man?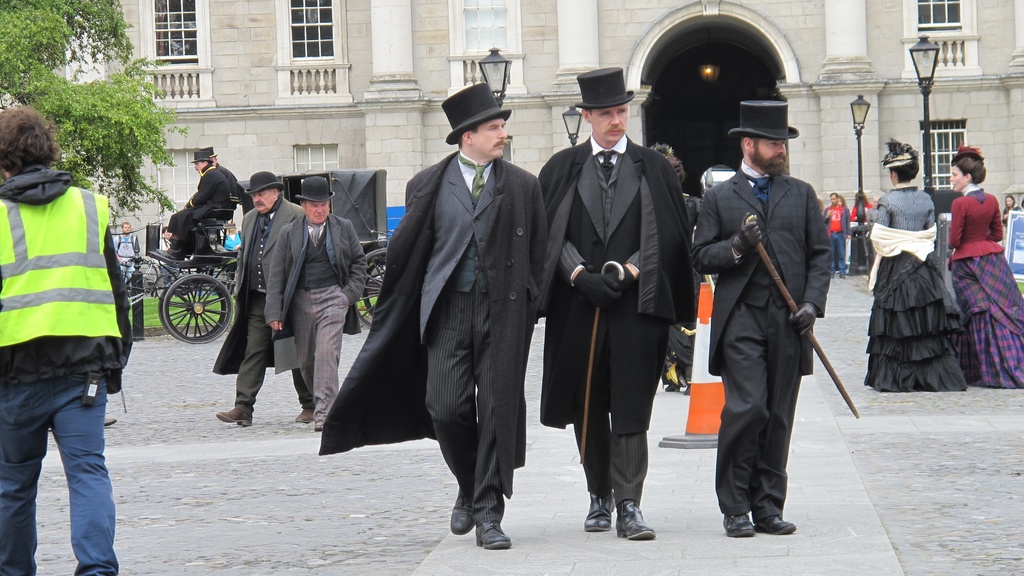
<box>321,74,539,546</box>
